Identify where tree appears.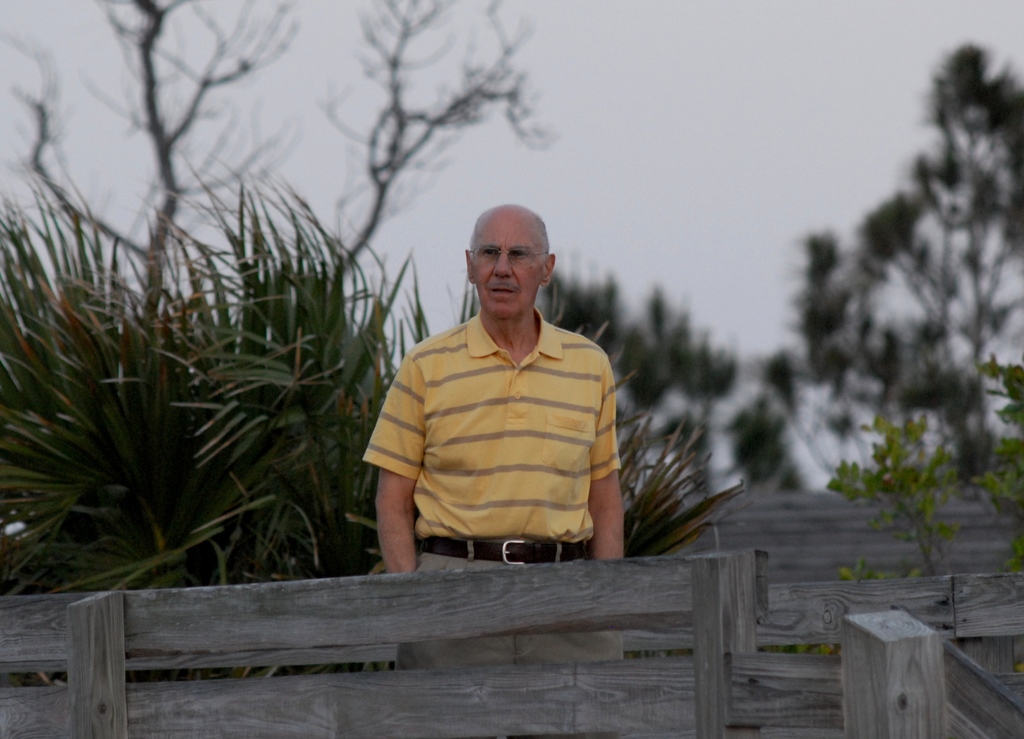
Appears at (755,20,1023,574).
